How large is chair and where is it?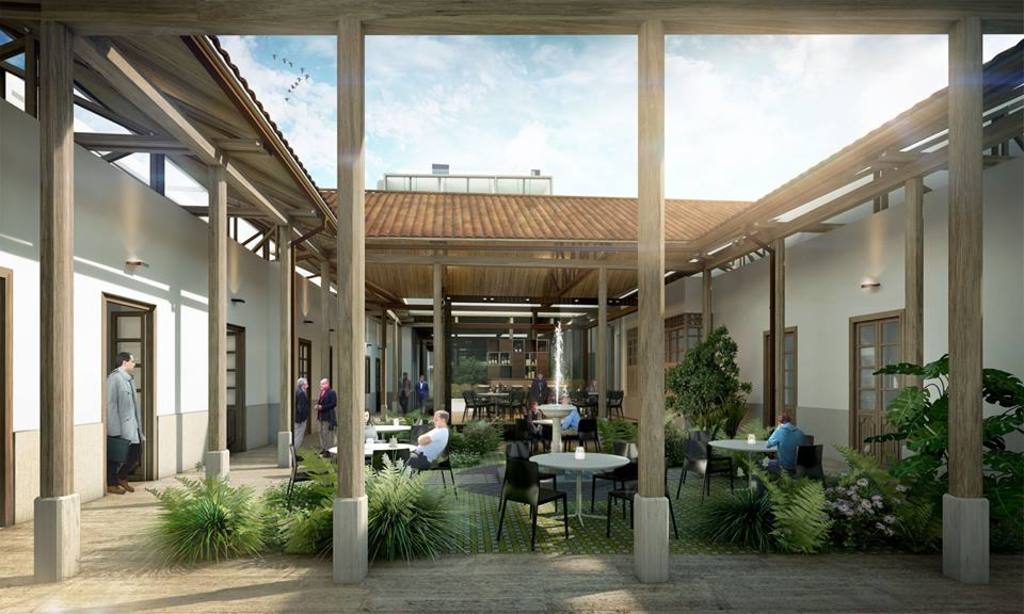
Bounding box: 395 422 429 448.
